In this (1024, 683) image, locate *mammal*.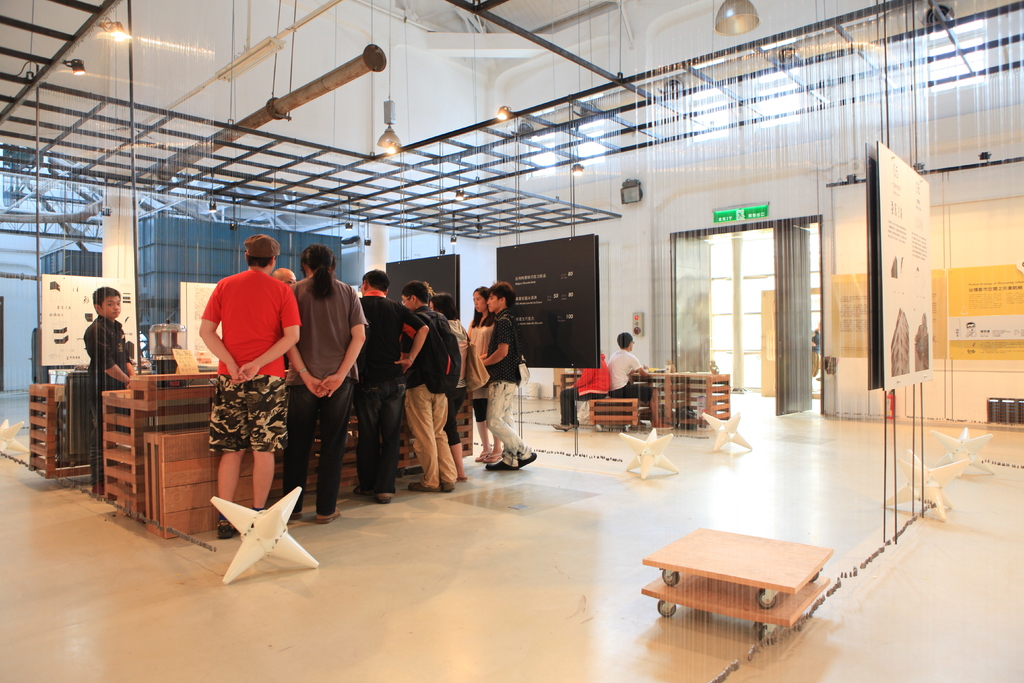
Bounding box: x1=431, y1=295, x2=470, y2=477.
